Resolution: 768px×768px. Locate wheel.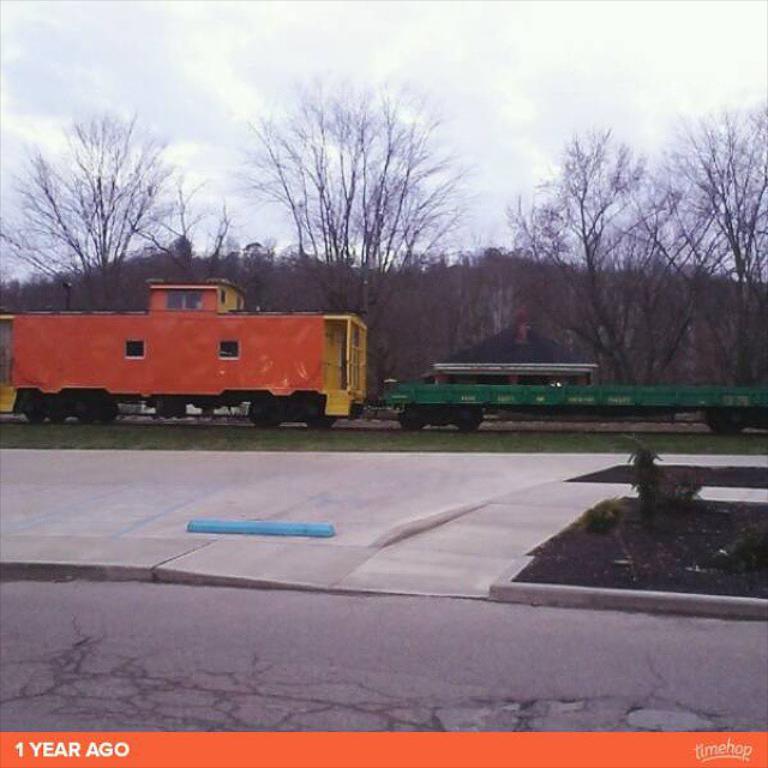
(455,403,479,431).
